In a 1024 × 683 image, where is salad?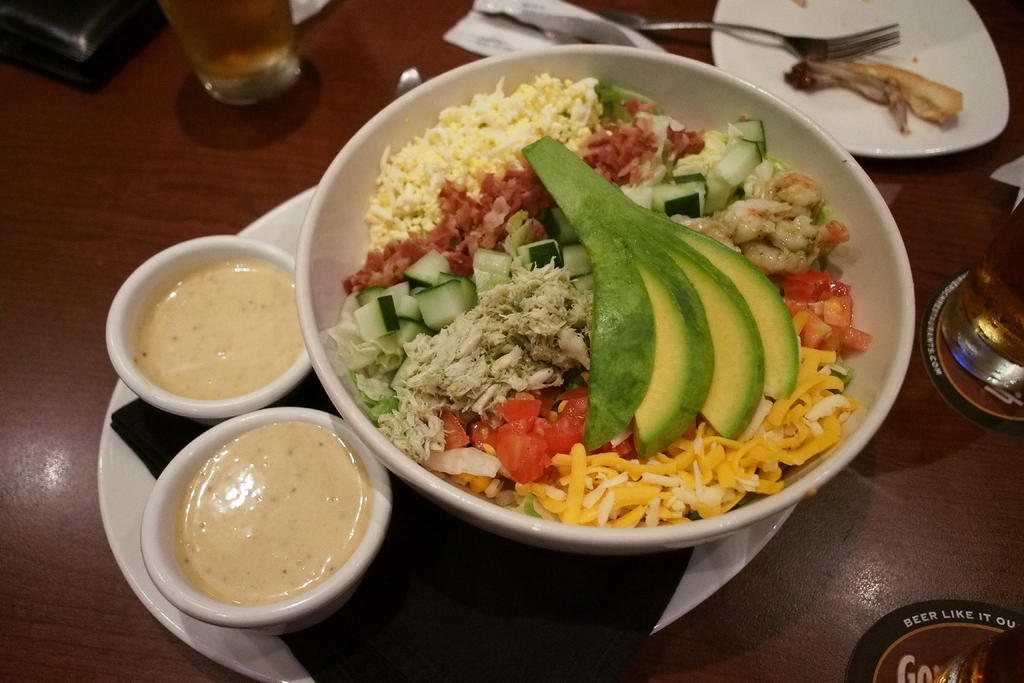
locate(321, 68, 877, 541).
